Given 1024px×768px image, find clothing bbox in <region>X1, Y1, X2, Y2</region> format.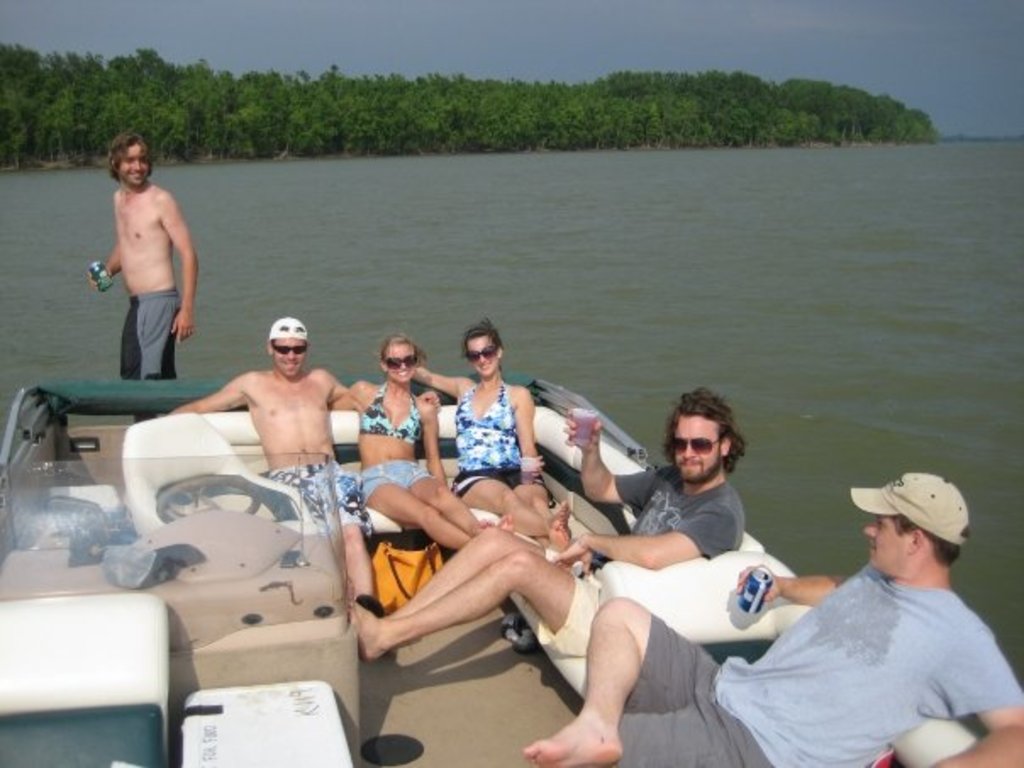
<region>458, 378, 546, 502</region>.
